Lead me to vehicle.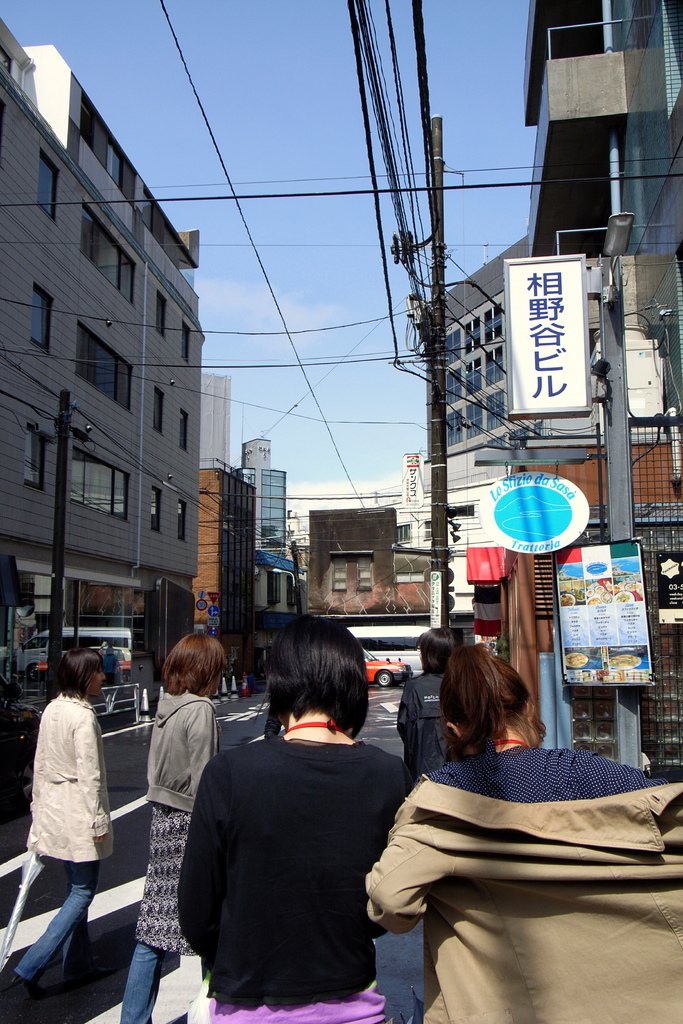
Lead to (15,627,141,688).
